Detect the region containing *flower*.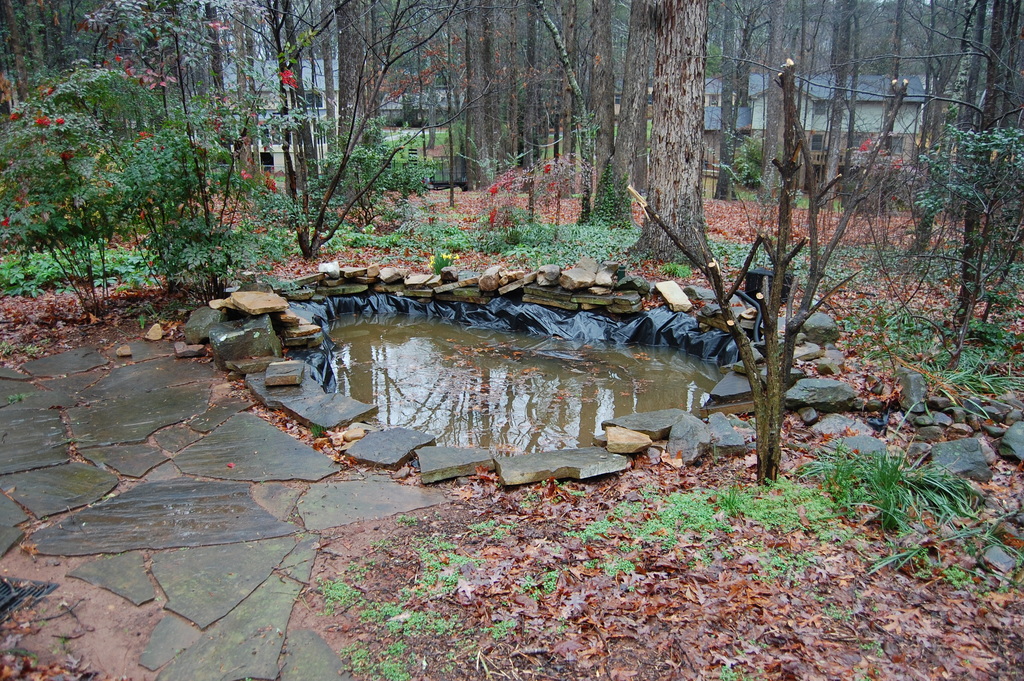
(x1=488, y1=206, x2=499, y2=226).
